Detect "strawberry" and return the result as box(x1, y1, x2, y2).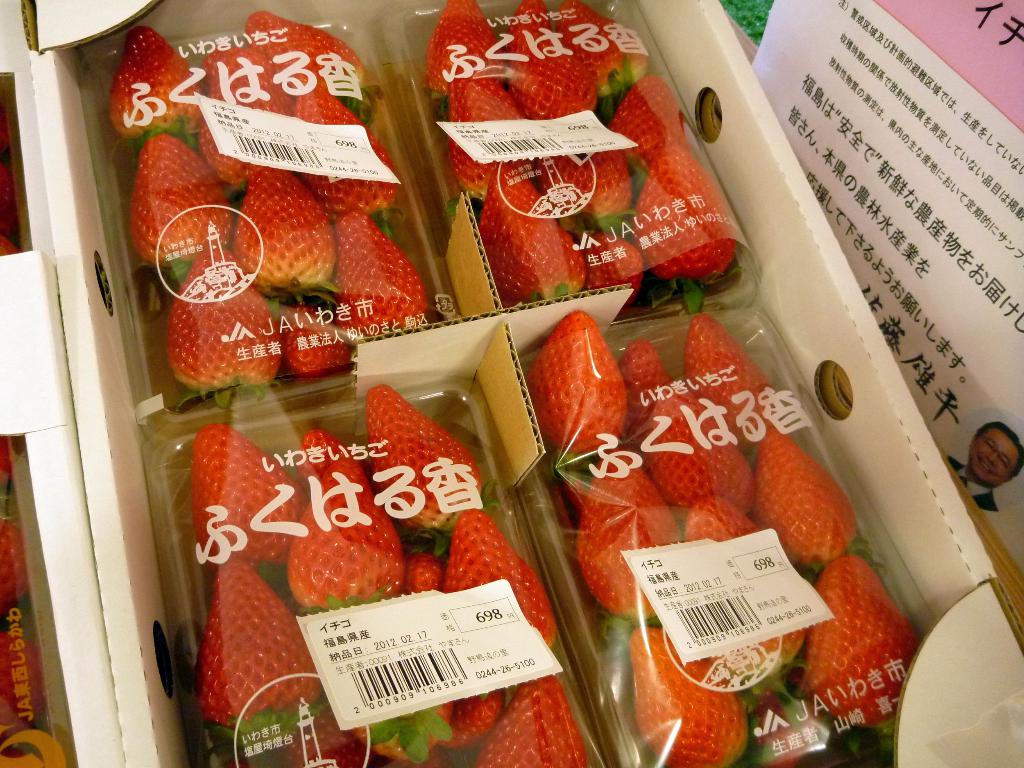
box(364, 384, 481, 534).
